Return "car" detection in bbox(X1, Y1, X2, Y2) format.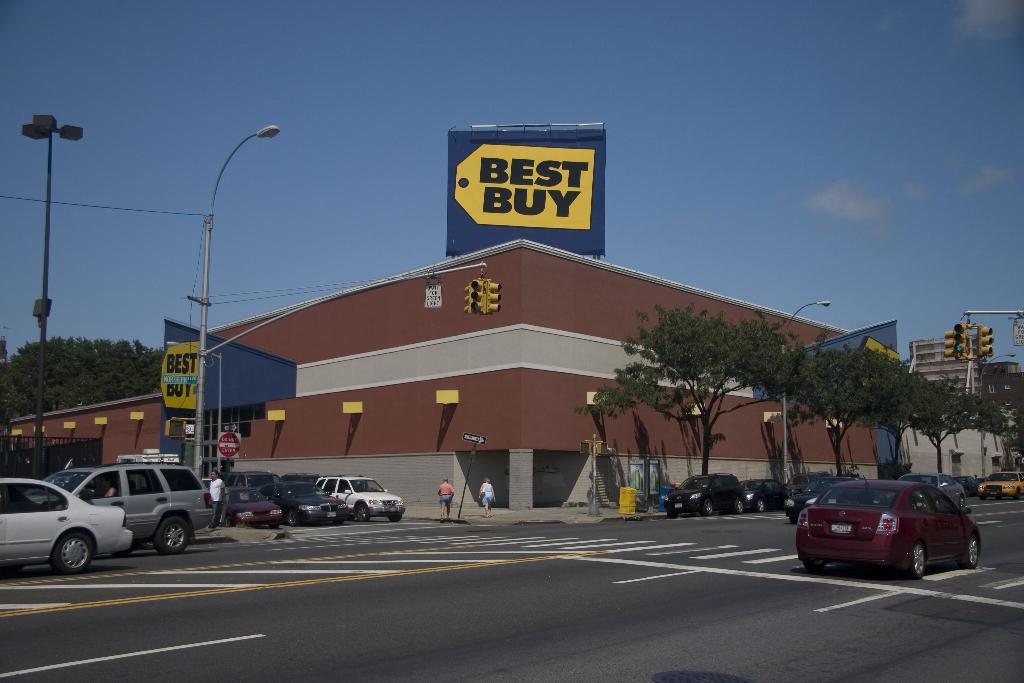
bbox(310, 478, 403, 524).
